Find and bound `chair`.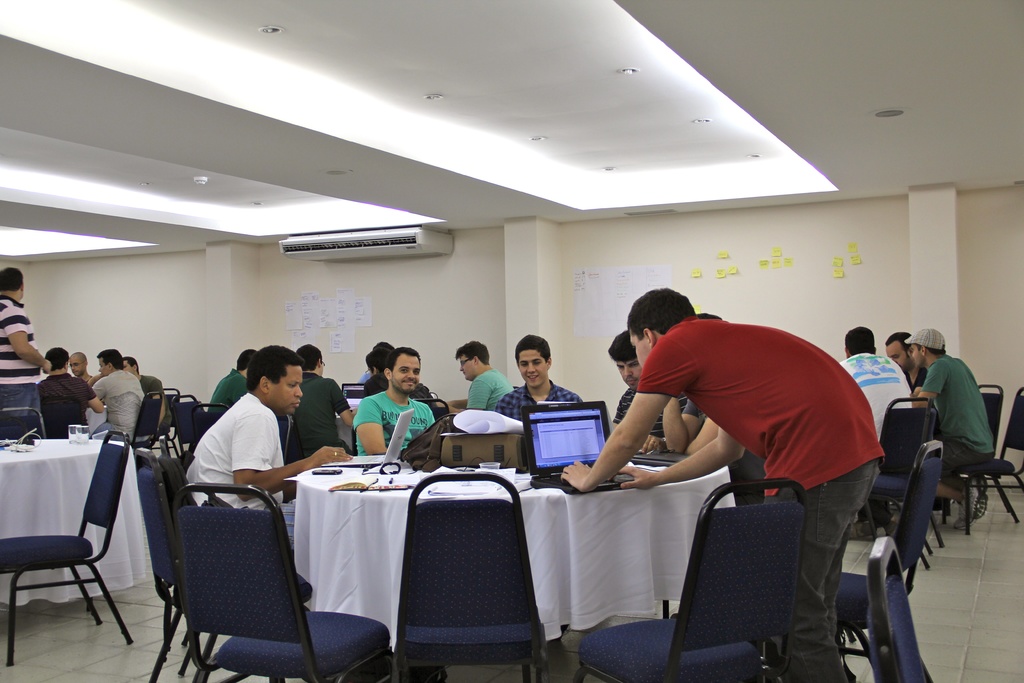
Bound: bbox=(130, 392, 164, 451).
